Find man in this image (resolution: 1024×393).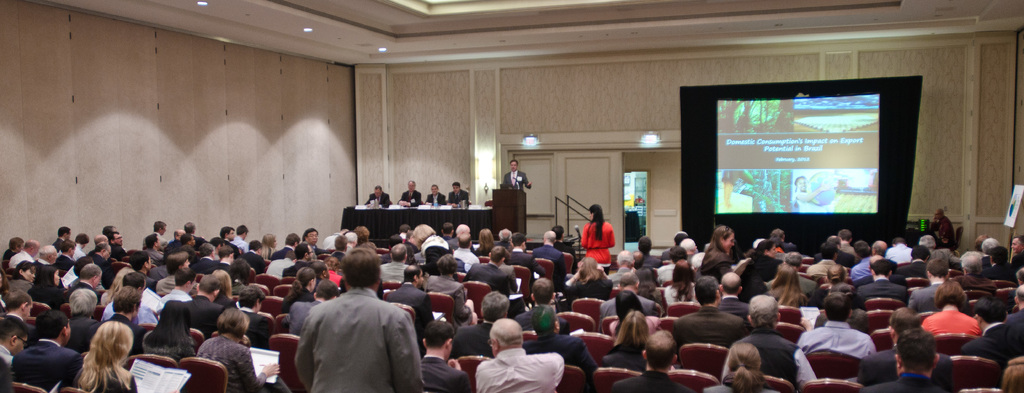
BBox(365, 184, 391, 207).
